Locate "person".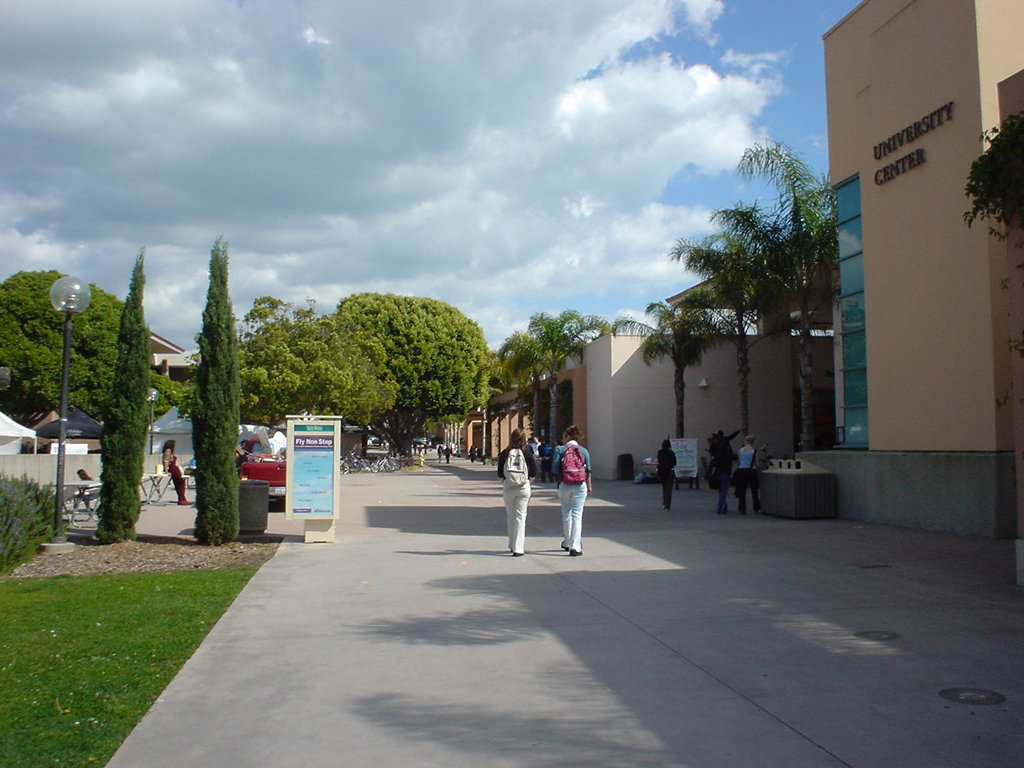
Bounding box: <region>161, 439, 189, 505</region>.
